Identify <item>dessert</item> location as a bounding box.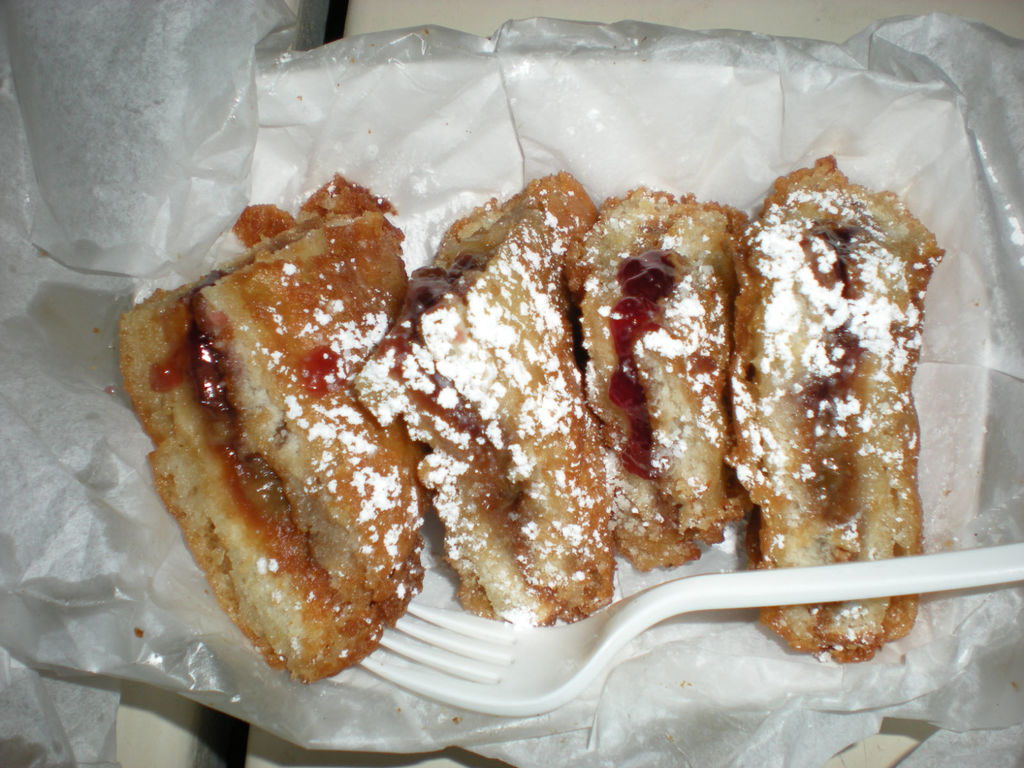
{"left": 728, "top": 151, "right": 941, "bottom": 664}.
